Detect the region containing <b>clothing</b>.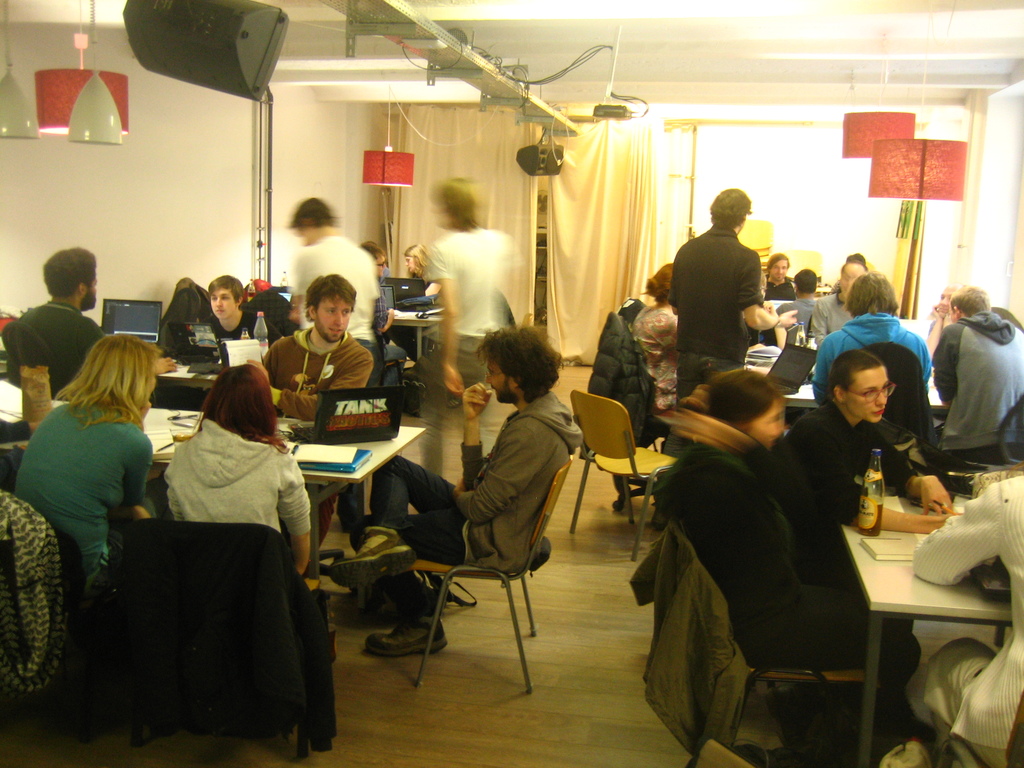
box=[783, 402, 927, 534].
